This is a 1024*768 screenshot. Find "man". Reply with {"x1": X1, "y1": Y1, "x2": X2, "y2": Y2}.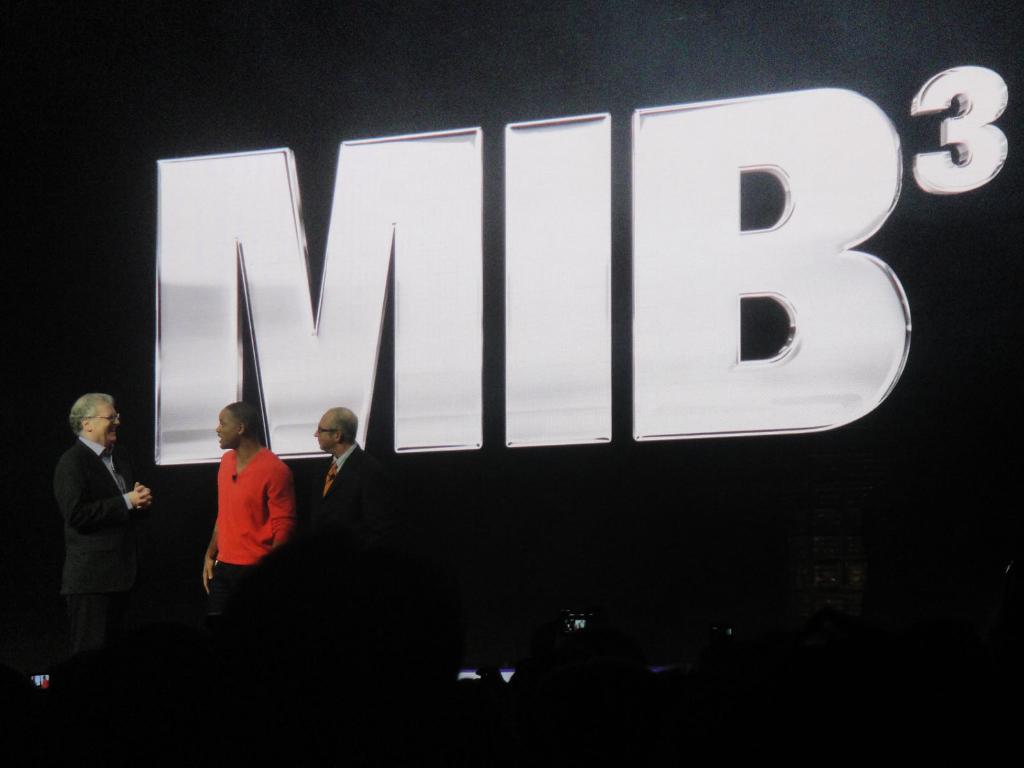
{"x1": 301, "y1": 404, "x2": 378, "y2": 535}.
